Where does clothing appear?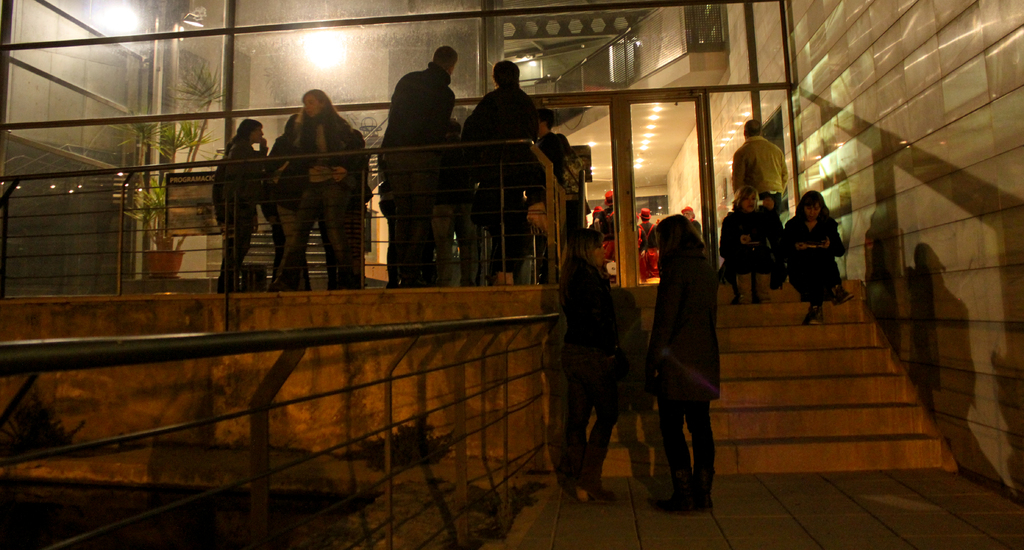
Appears at locate(458, 77, 541, 275).
